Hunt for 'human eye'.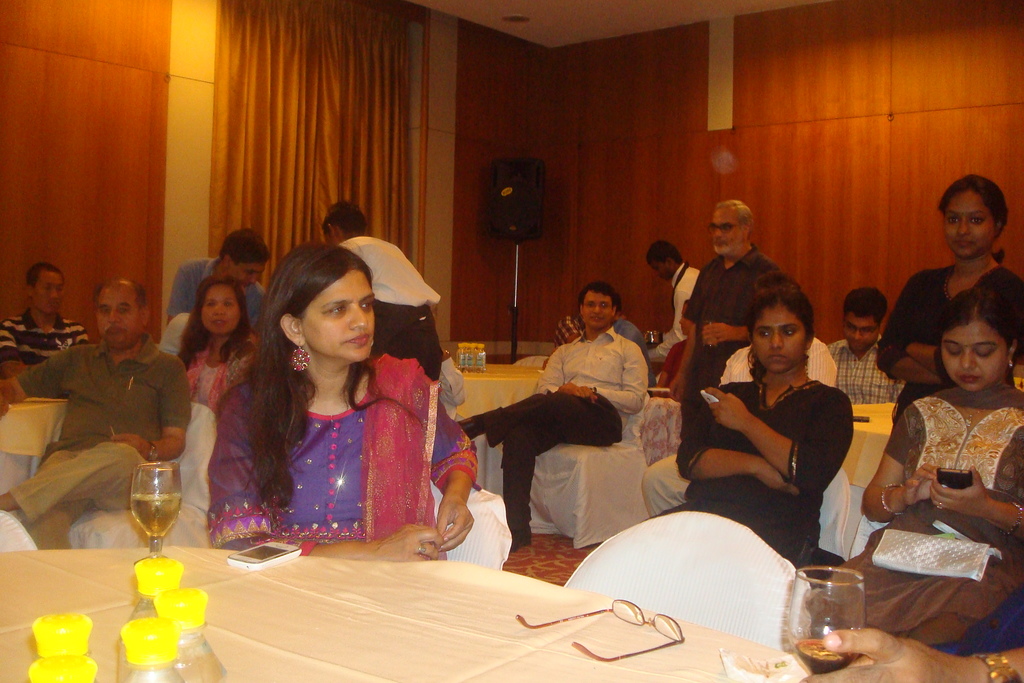
Hunted down at (x1=586, y1=300, x2=593, y2=308).
